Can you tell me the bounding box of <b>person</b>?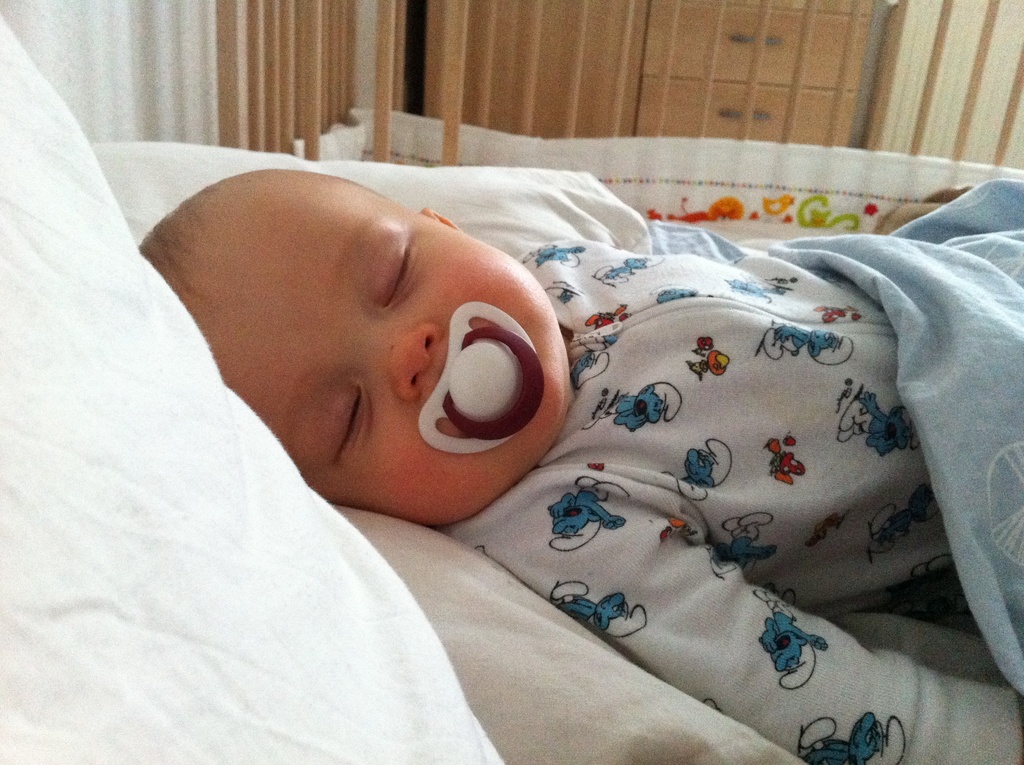
154,62,995,738.
